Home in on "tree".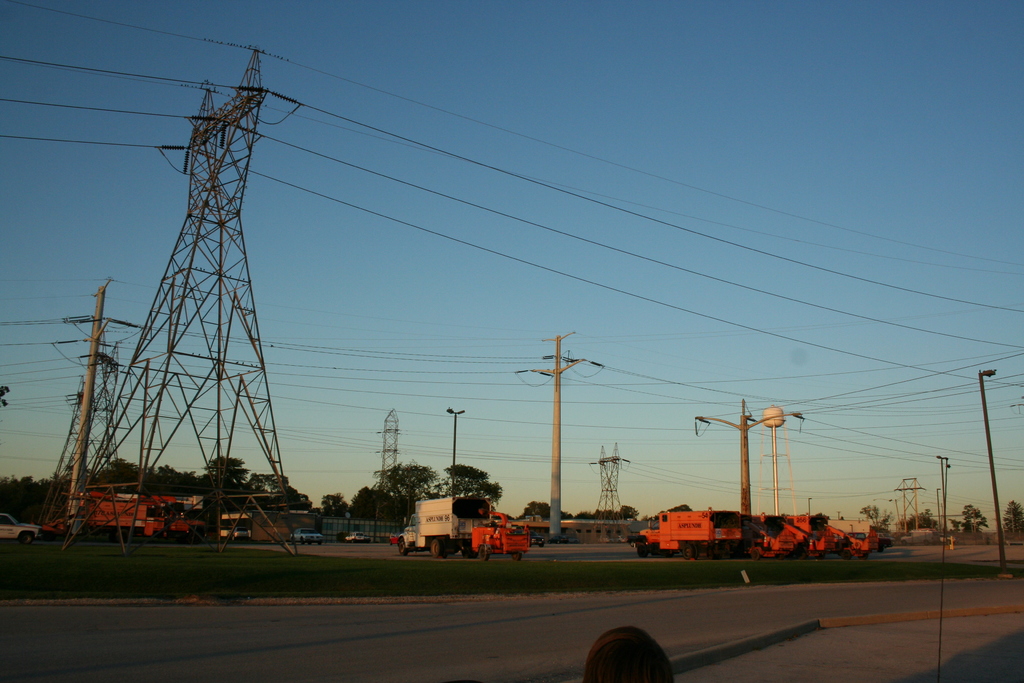
Homed in at [1004,502,1023,539].
